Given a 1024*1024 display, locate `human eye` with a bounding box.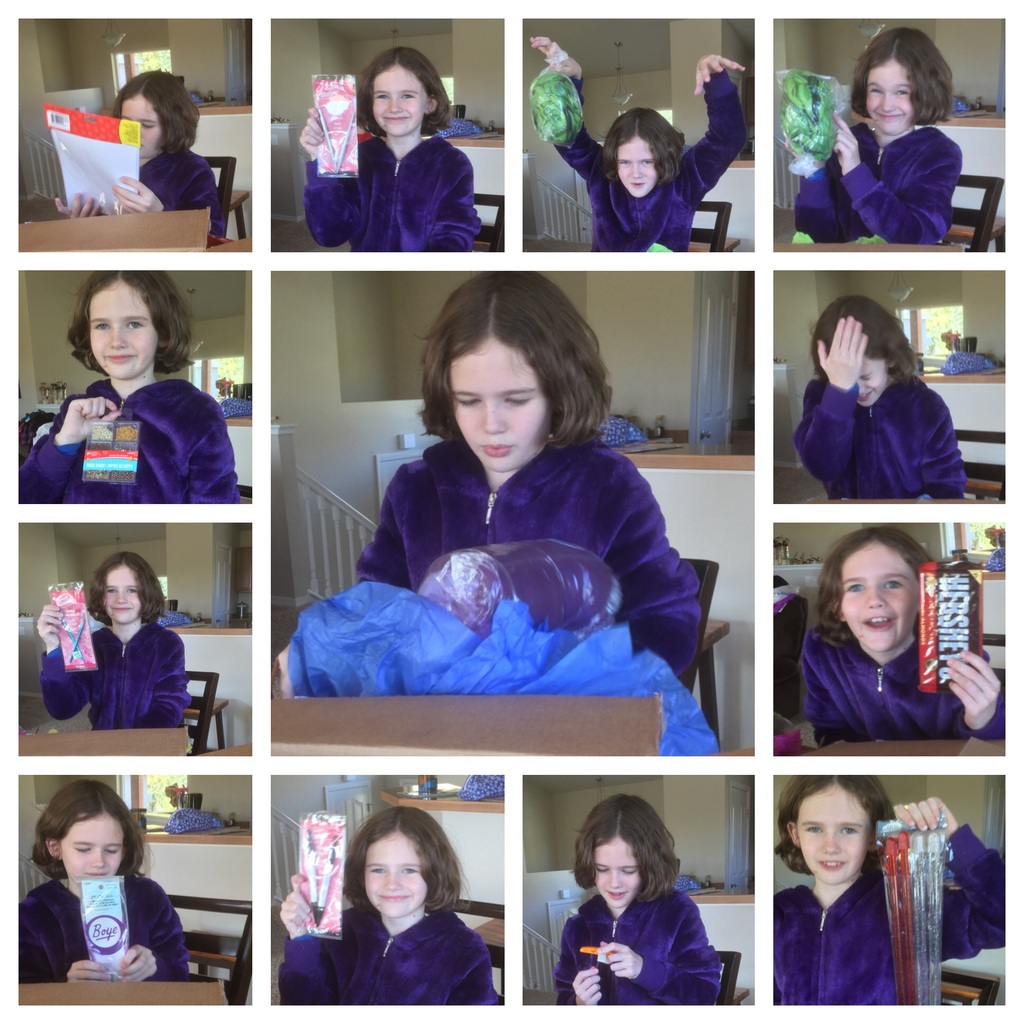
Located: 882 575 907 593.
